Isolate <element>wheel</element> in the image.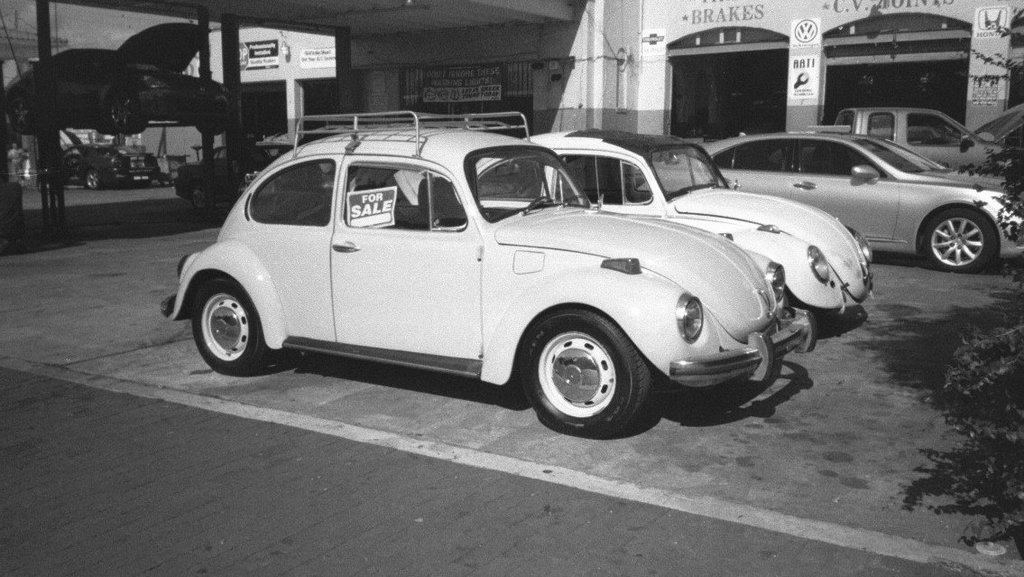
Isolated region: (x1=9, y1=93, x2=32, y2=132).
